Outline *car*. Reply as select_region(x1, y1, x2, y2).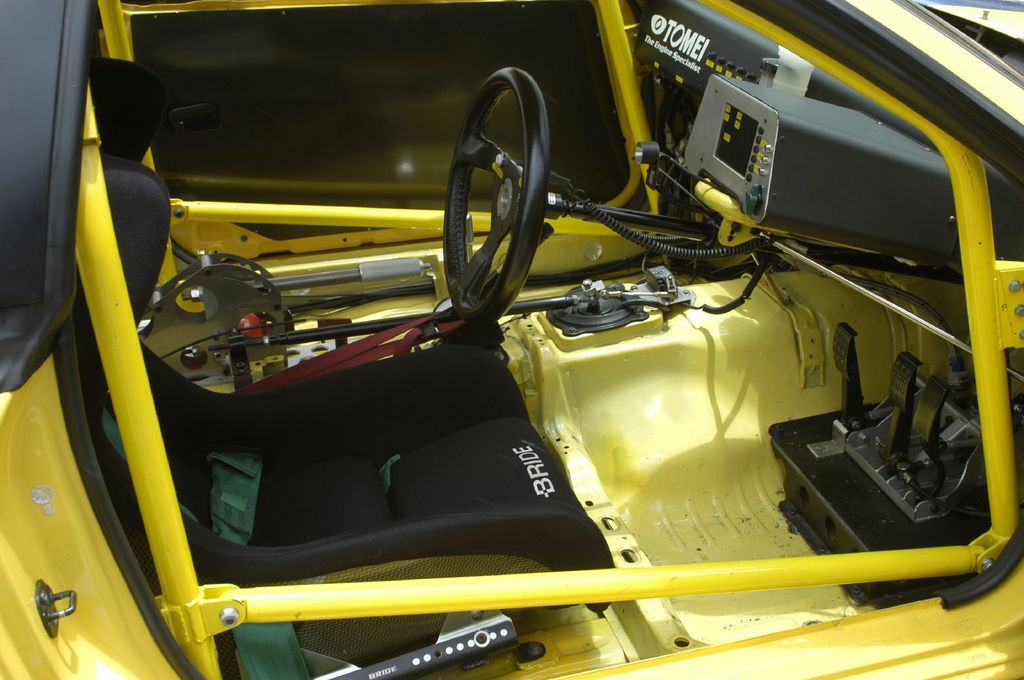
select_region(0, 21, 1023, 679).
